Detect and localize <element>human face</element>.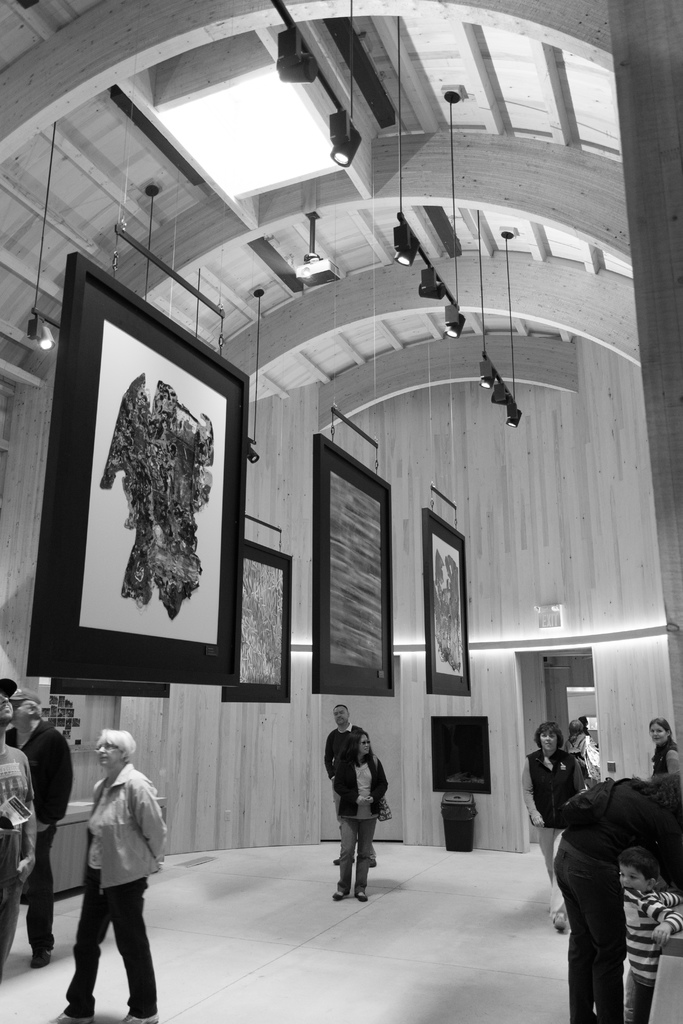
Localized at {"left": 619, "top": 867, "right": 645, "bottom": 892}.
